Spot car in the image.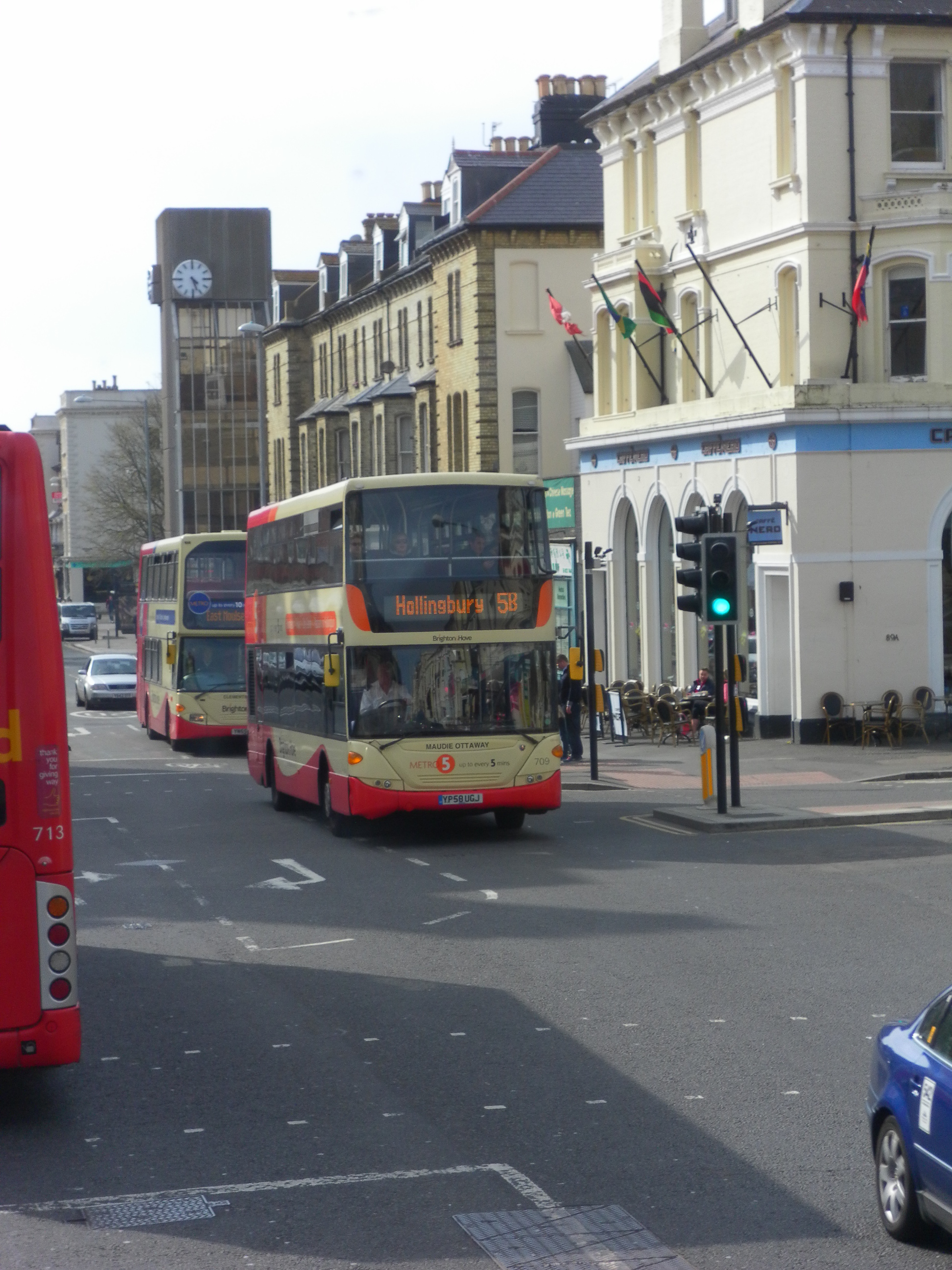
car found at locate(38, 322, 70, 345).
